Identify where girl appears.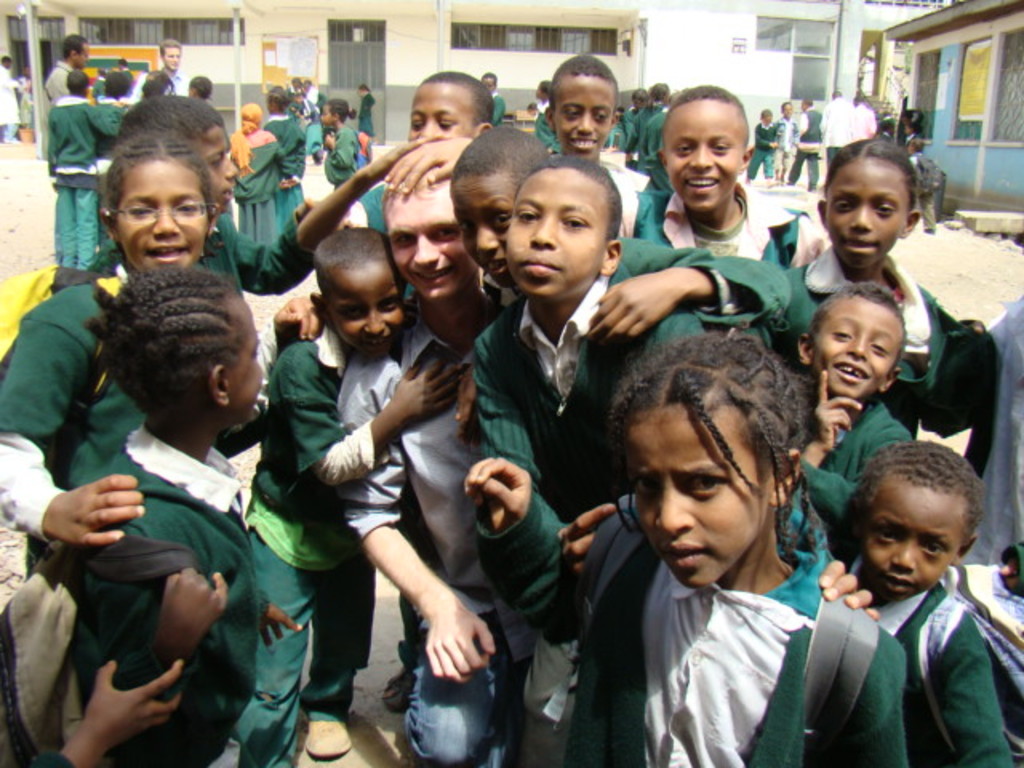
Appears at {"x1": 0, "y1": 130, "x2": 323, "y2": 571}.
